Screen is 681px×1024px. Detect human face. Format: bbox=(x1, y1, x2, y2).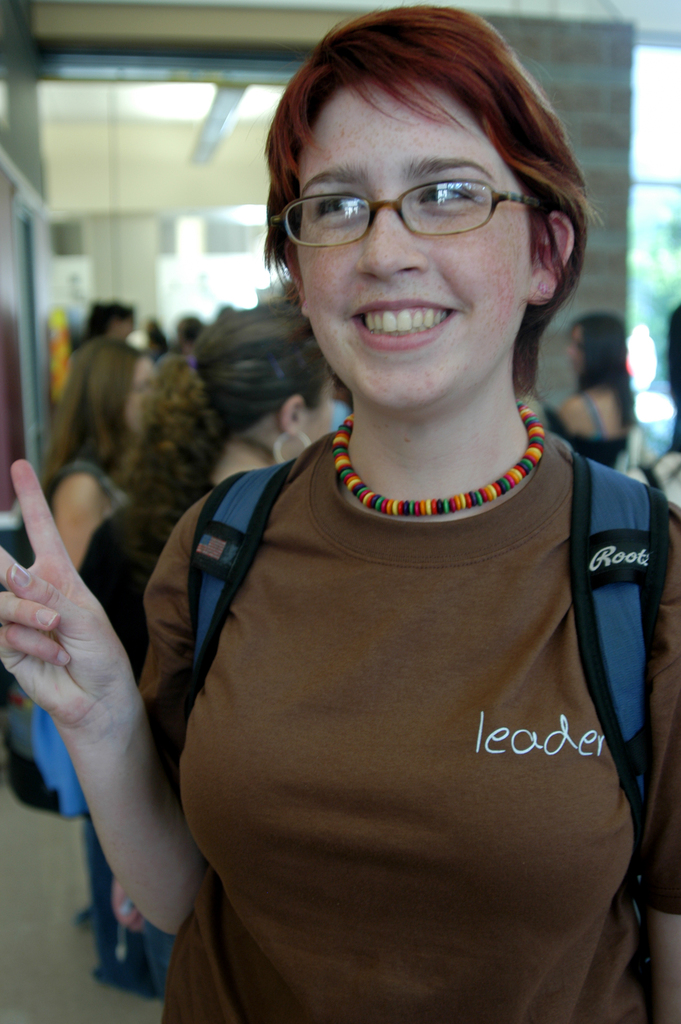
bbox=(286, 113, 535, 420).
